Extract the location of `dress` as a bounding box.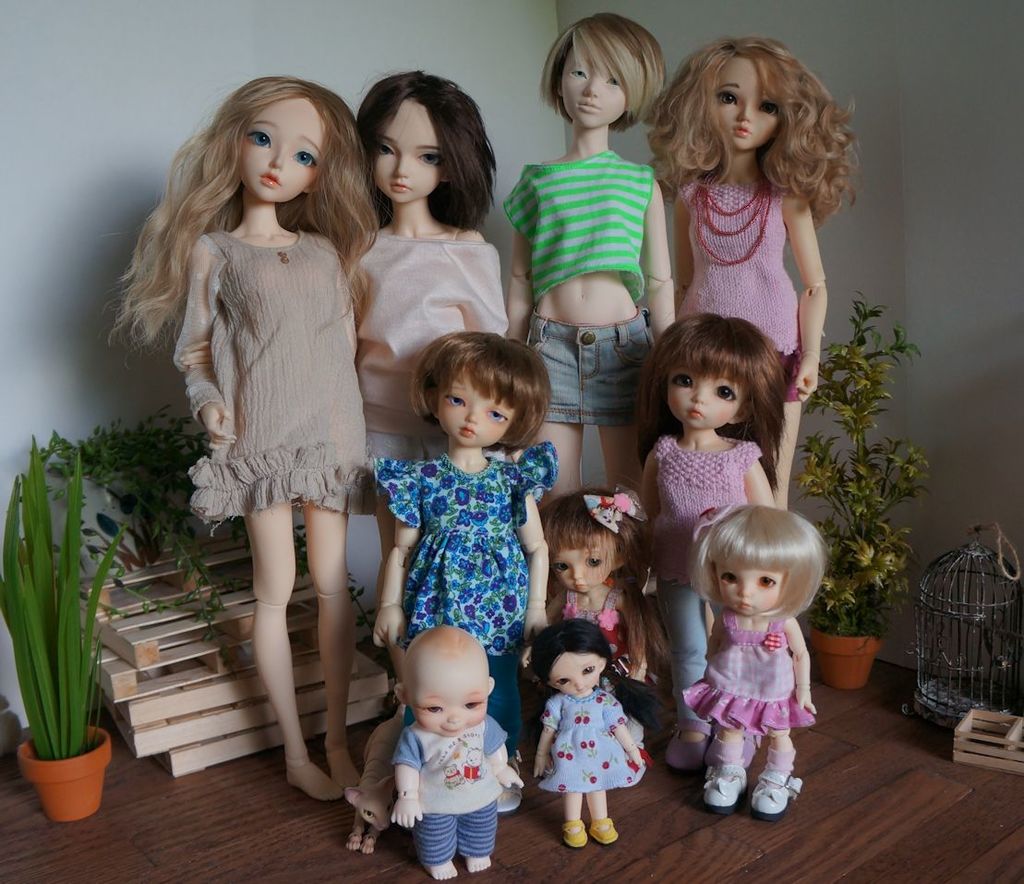
region(539, 679, 651, 792).
